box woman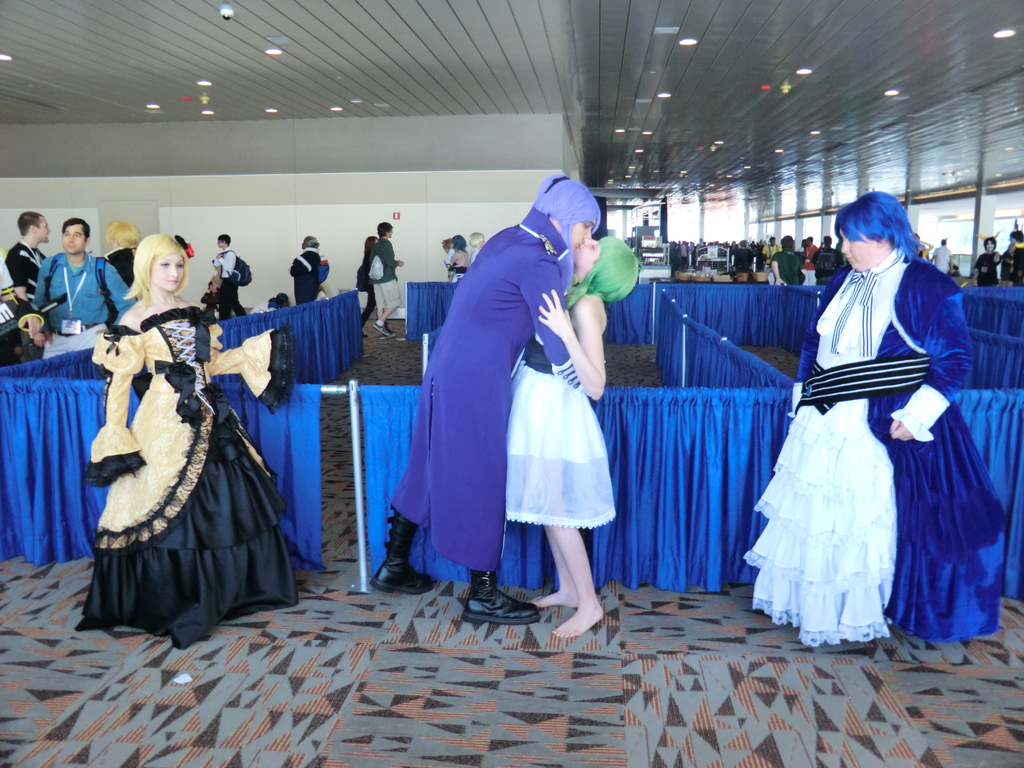
bbox(503, 237, 638, 639)
